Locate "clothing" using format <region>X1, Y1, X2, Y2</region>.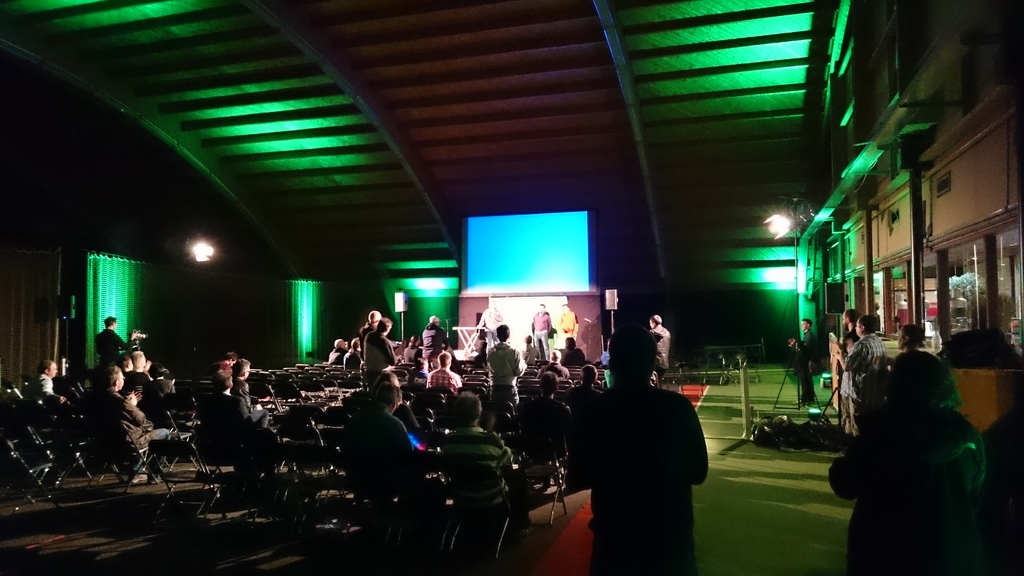
<region>229, 376, 268, 421</region>.
